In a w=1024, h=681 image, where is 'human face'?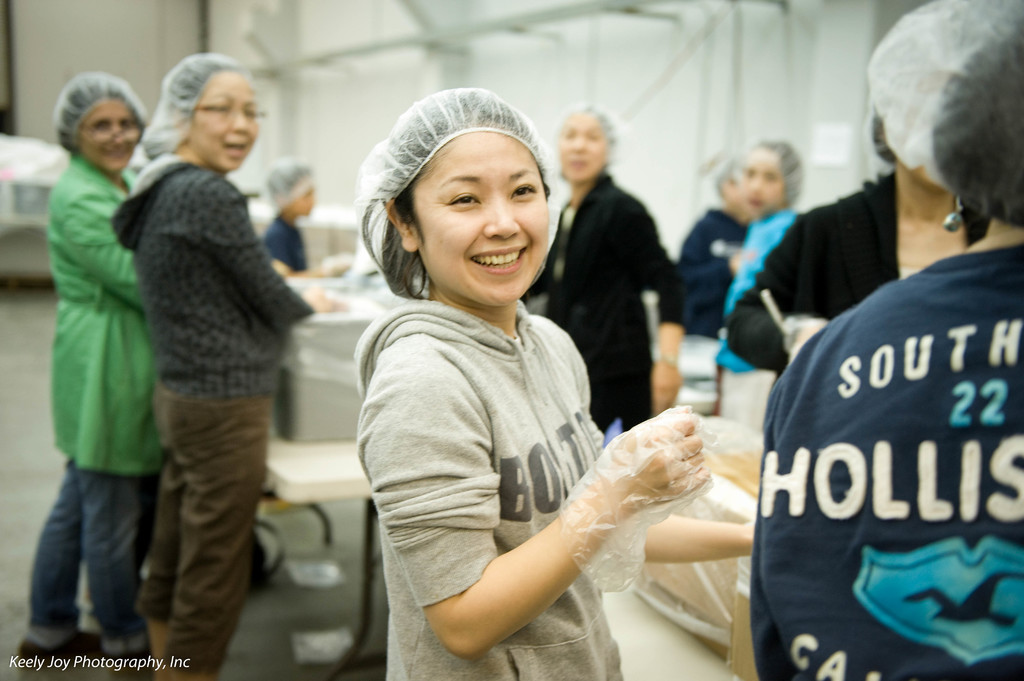
bbox=[404, 130, 547, 303].
